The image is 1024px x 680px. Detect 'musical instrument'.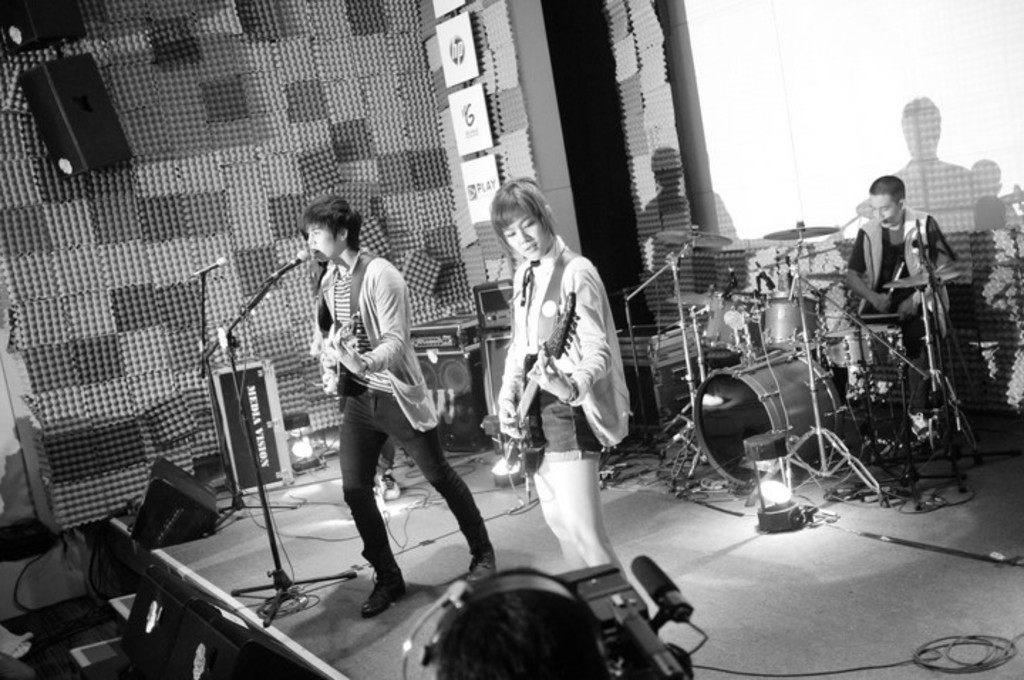
Detection: <region>637, 226, 730, 257</region>.
